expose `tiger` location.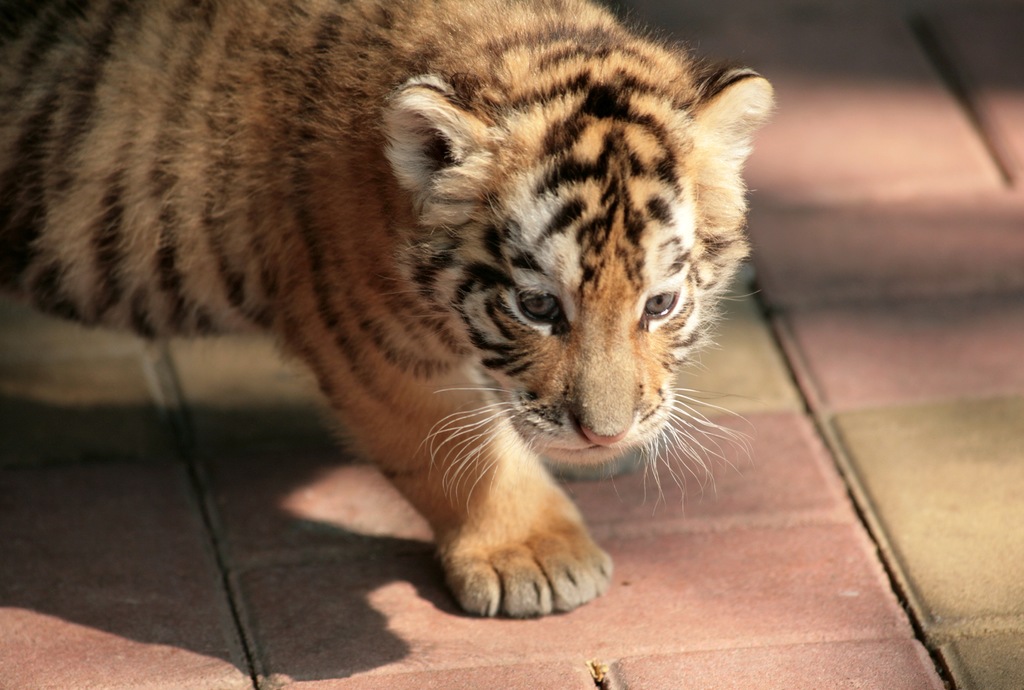
Exposed at (x1=0, y1=0, x2=780, y2=640).
